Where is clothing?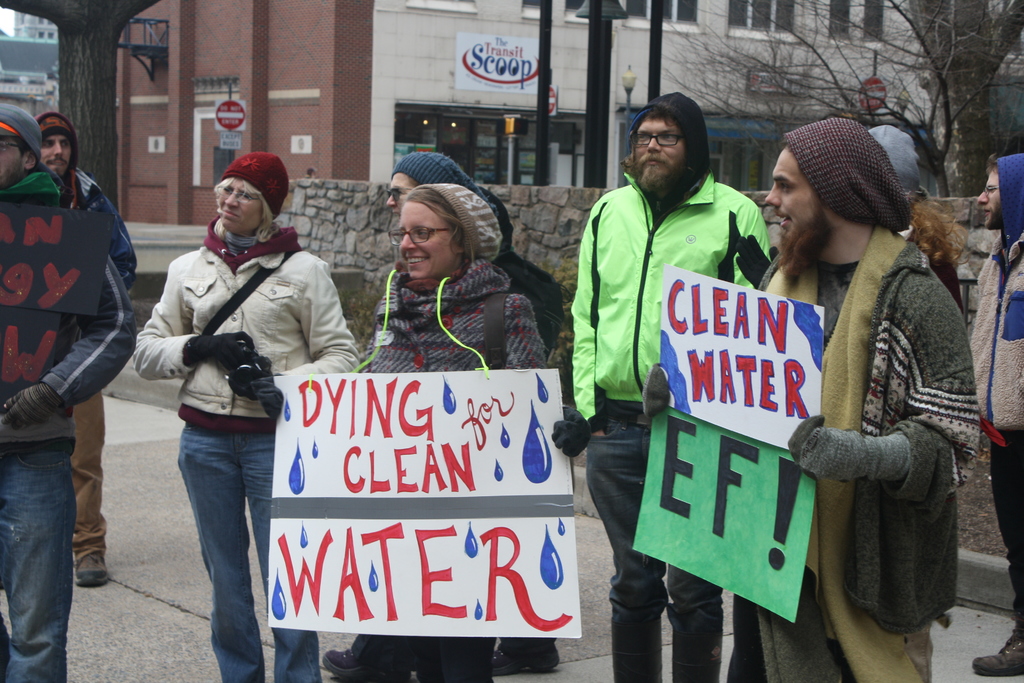
bbox(563, 160, 777, 682).
